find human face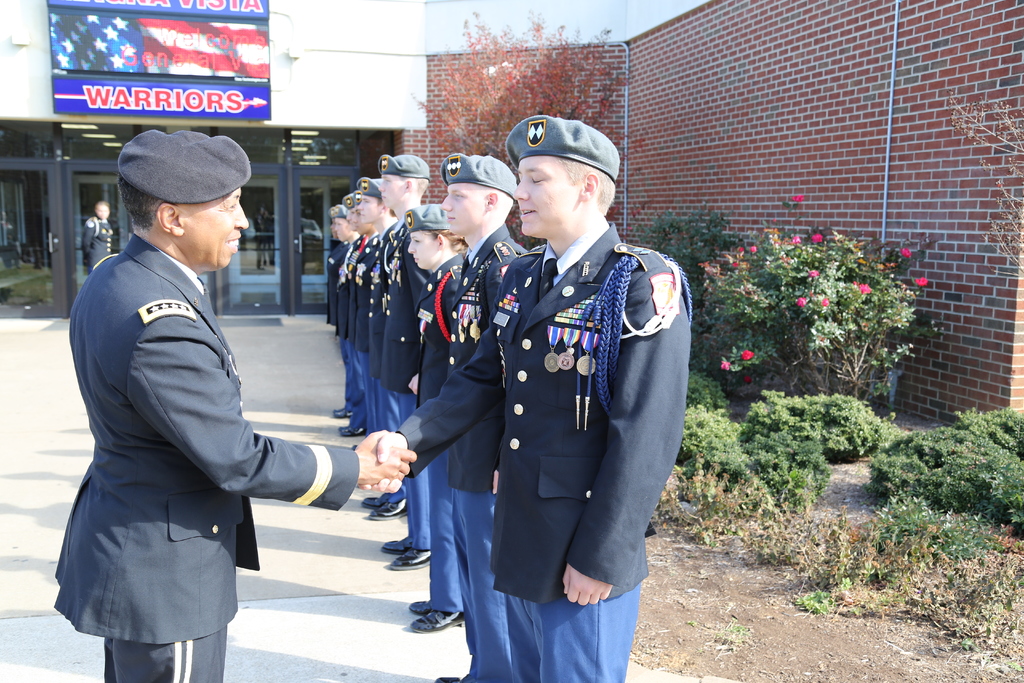
select_region(509, 158, 568, 243)
